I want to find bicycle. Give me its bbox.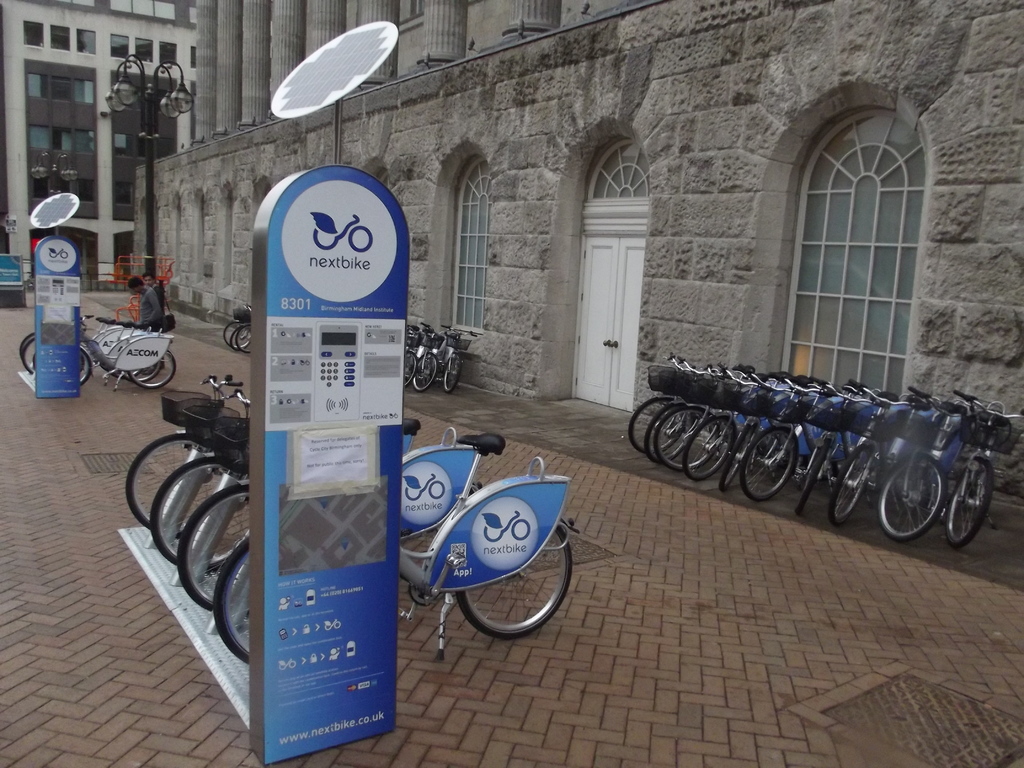
crop(128, 375, 243, 527).
